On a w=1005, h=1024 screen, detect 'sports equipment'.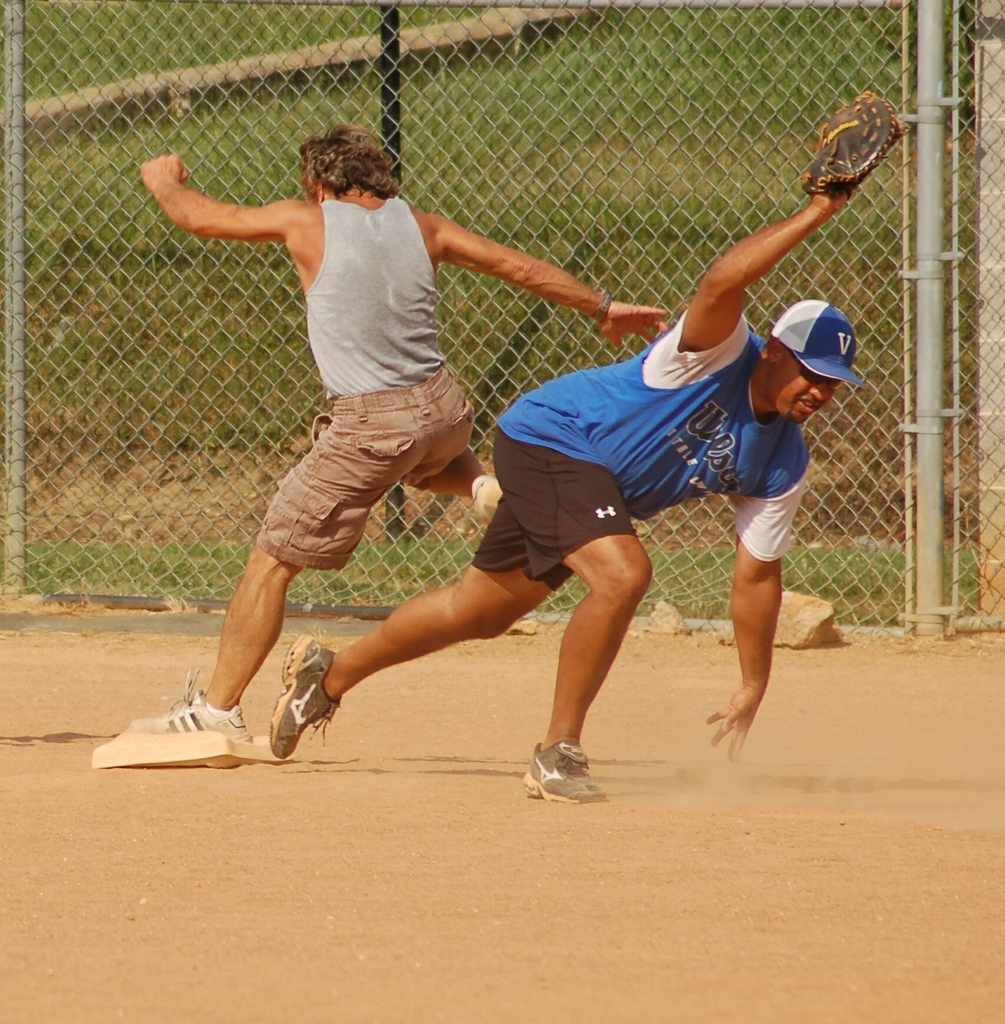
<box>524,738,601,806</box>.
